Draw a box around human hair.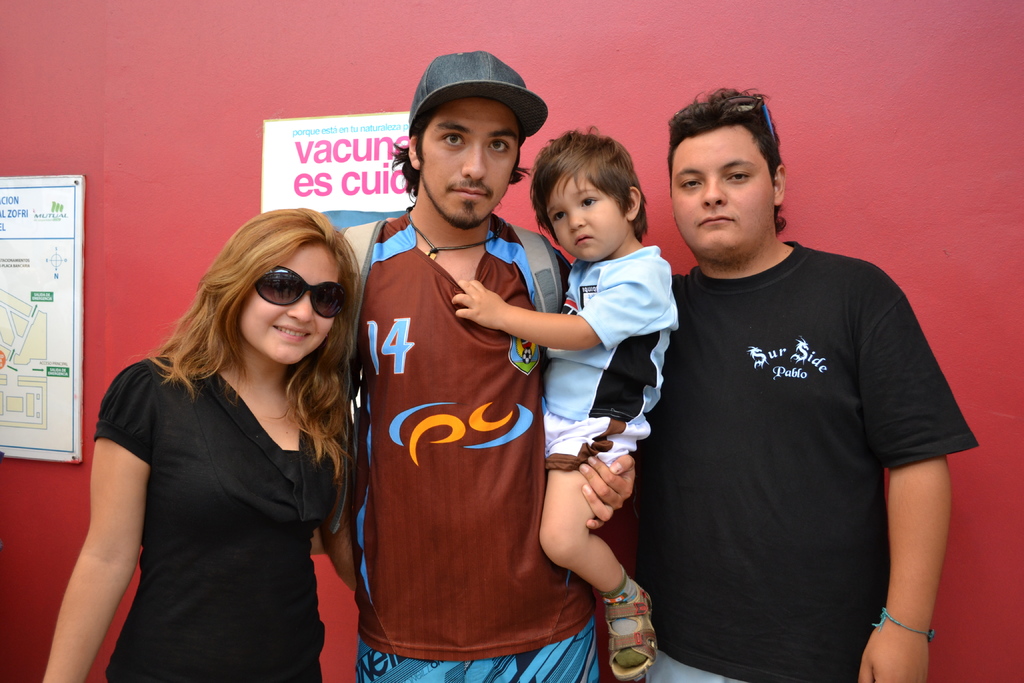
(536, 125, 655, 243).
